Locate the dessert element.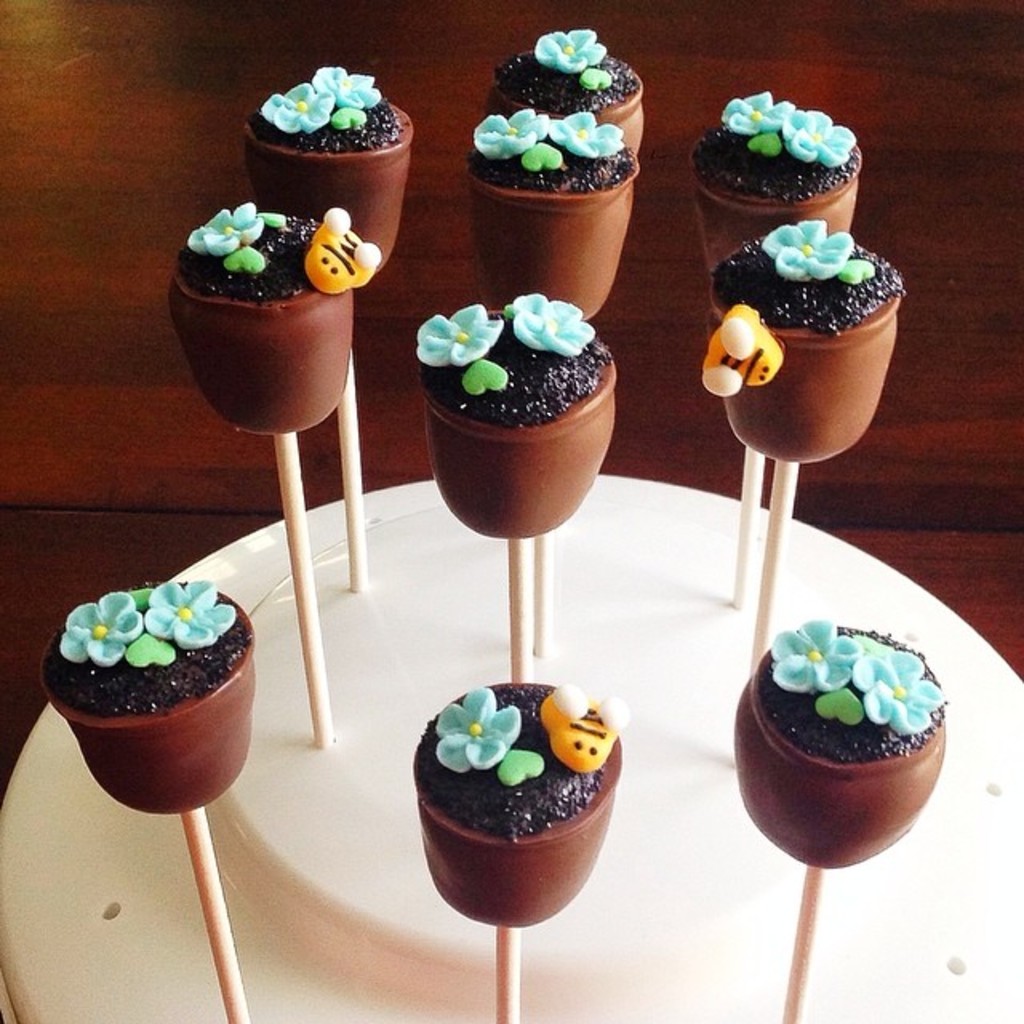
Element bbox: (397, 298, 608, 554).
